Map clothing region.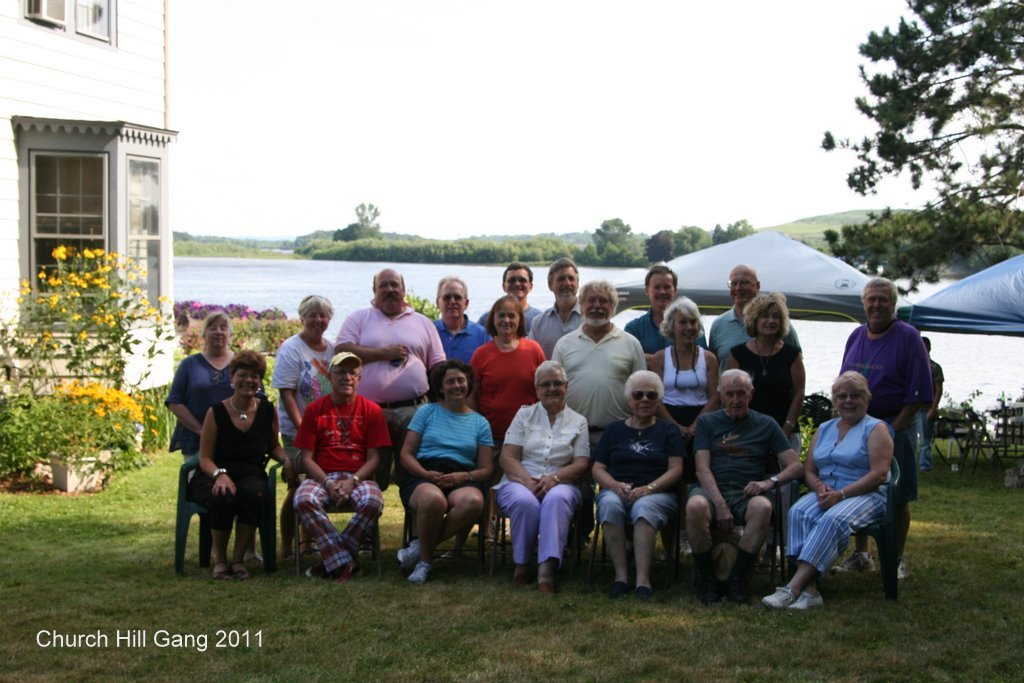
Mapped to bbox=(588, 404, 687, 514).
